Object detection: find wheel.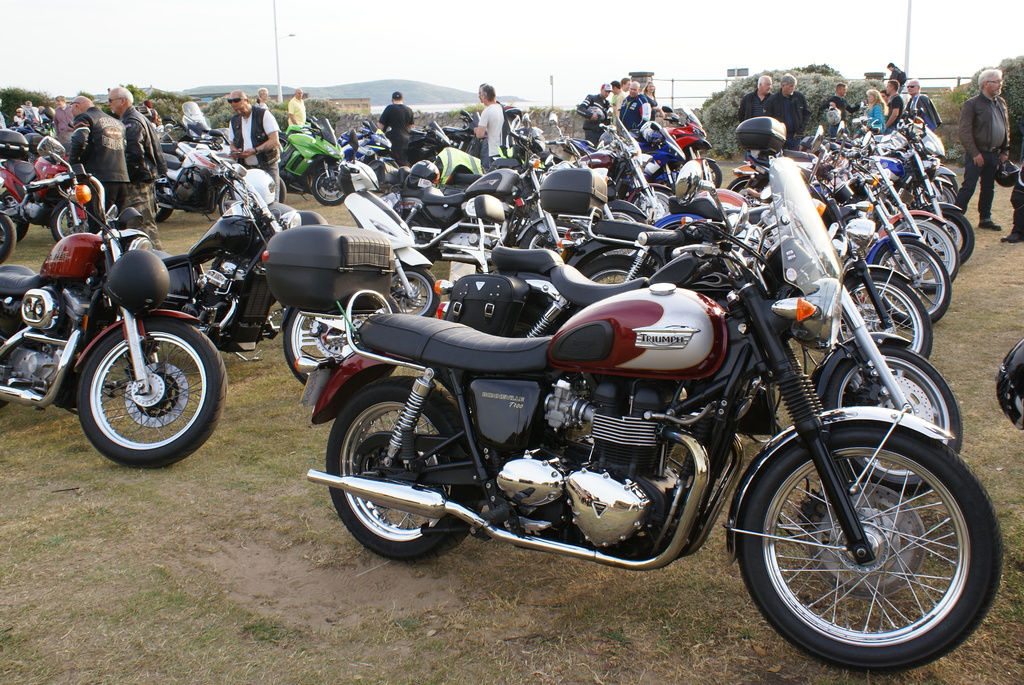
[left=308, top=169, right=346, bottom=205].
